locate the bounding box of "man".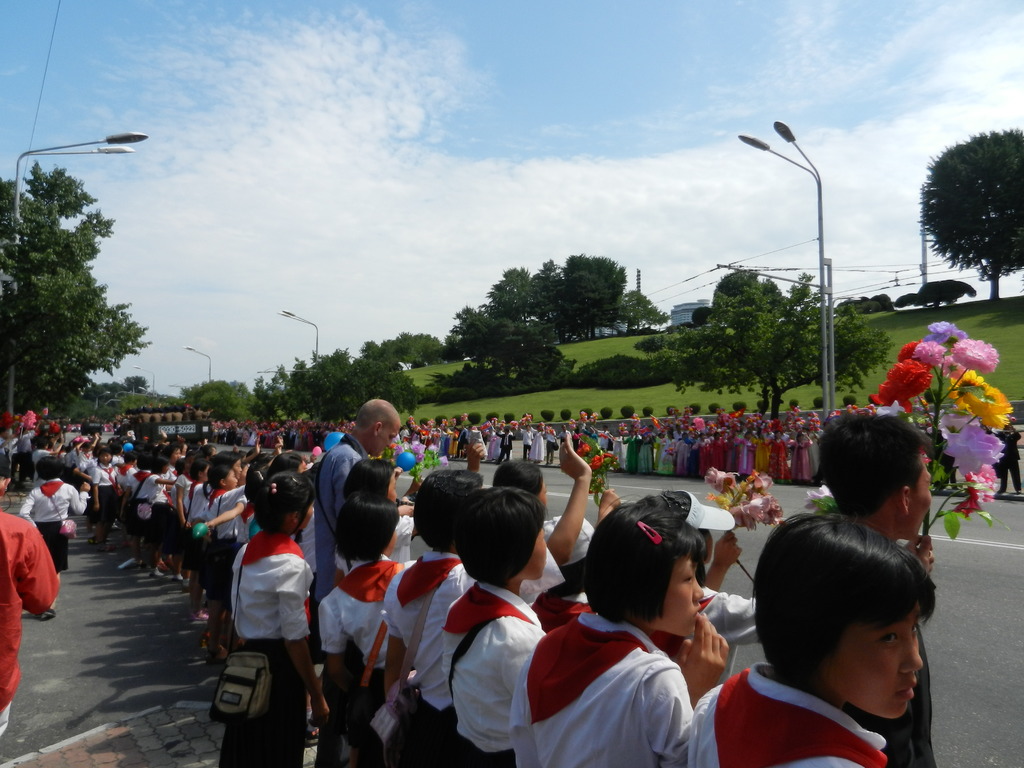
Bounding box: {"left": 311, "top": 399, "right": 420, "bottom": 656}.
